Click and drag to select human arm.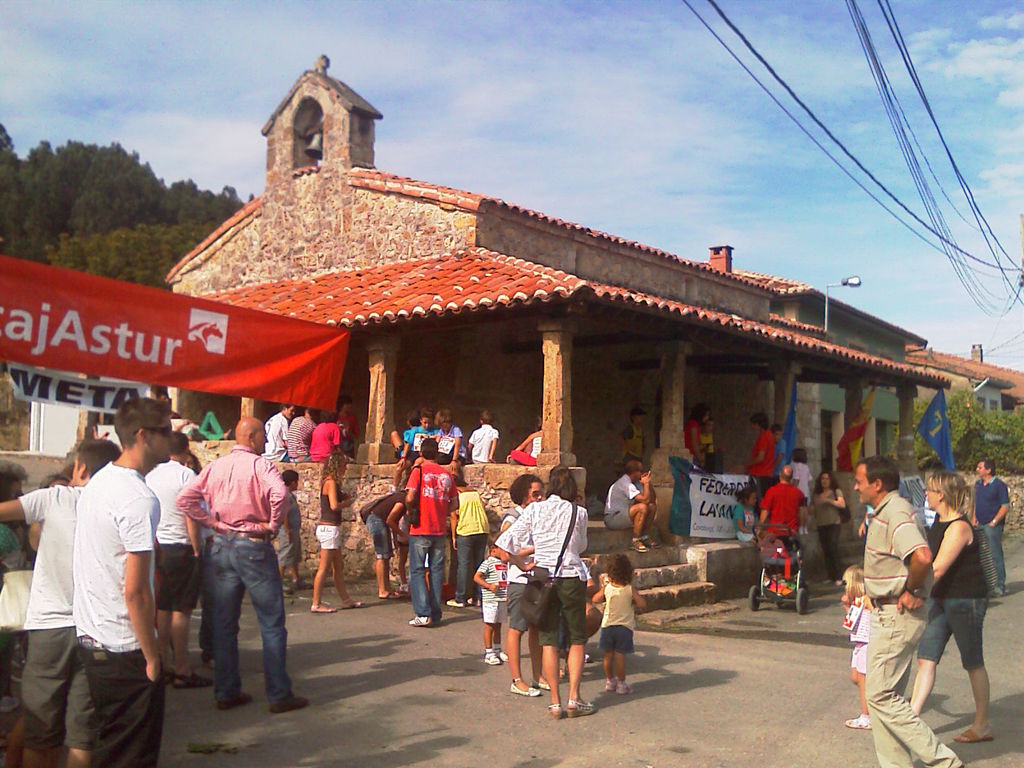
Selection: pyautogui.locateOnScreen(615, 466, 653, 501).
